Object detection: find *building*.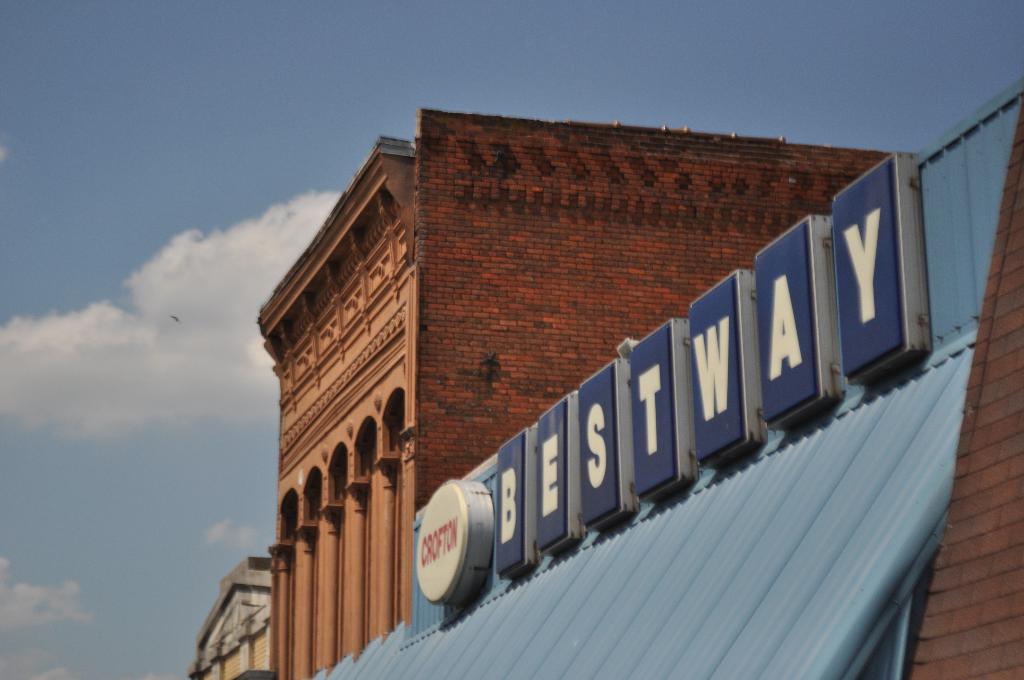
x1=189 y1=551 x2=280 y2=679.
